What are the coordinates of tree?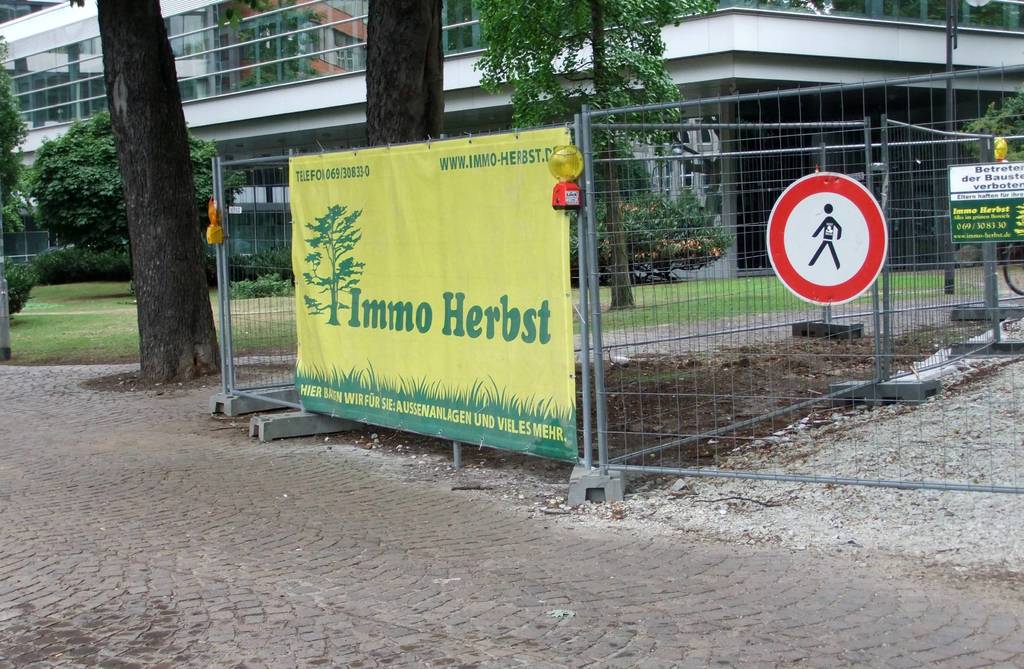
BBox(956, 82, 1023, 167).
